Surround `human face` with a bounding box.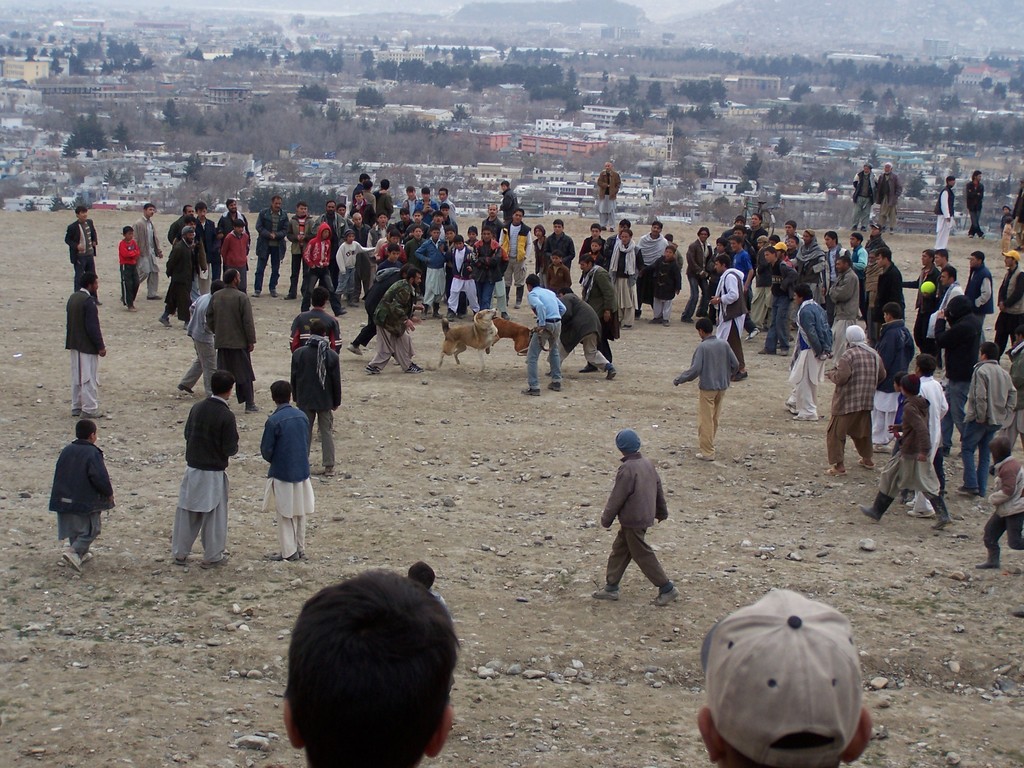
[left=849, top=234, right=858, bottom=250].
